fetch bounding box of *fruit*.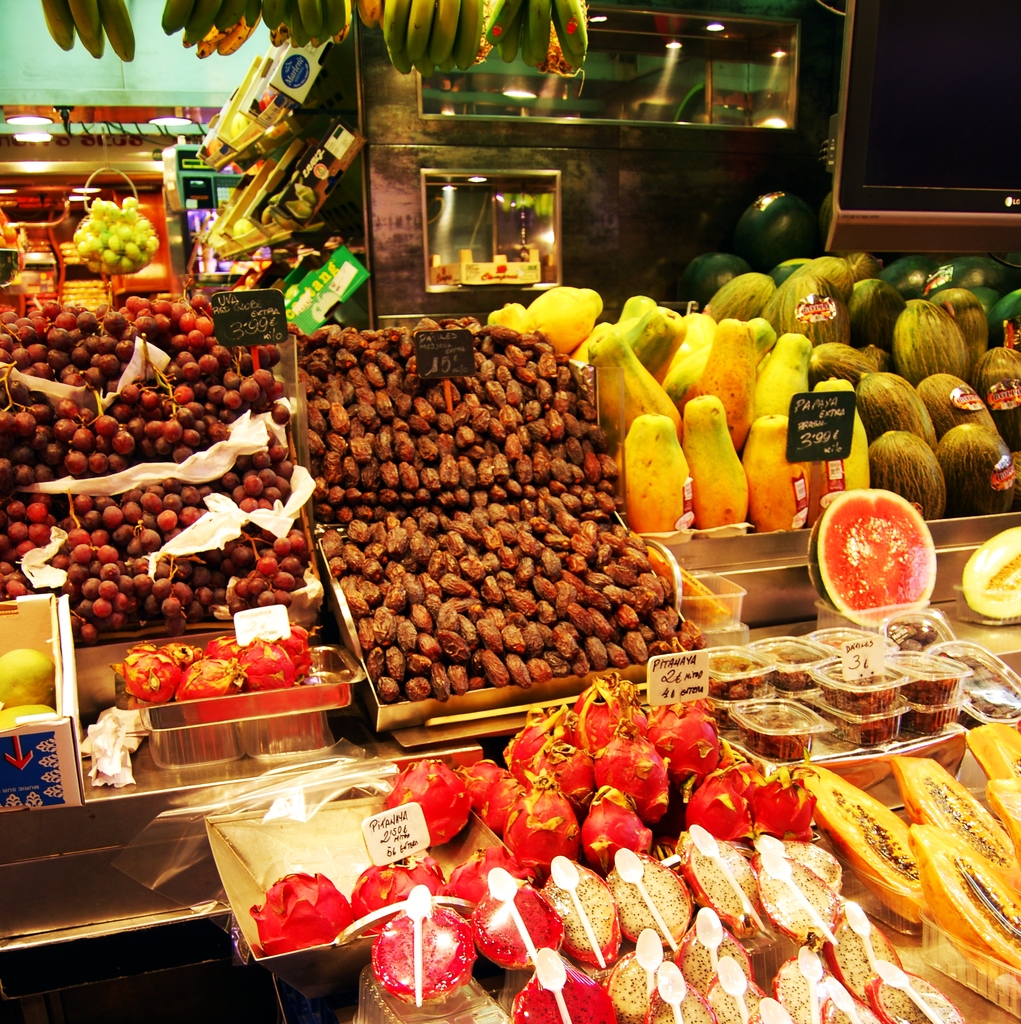
Bbox: [65, 0, 104, 61].
